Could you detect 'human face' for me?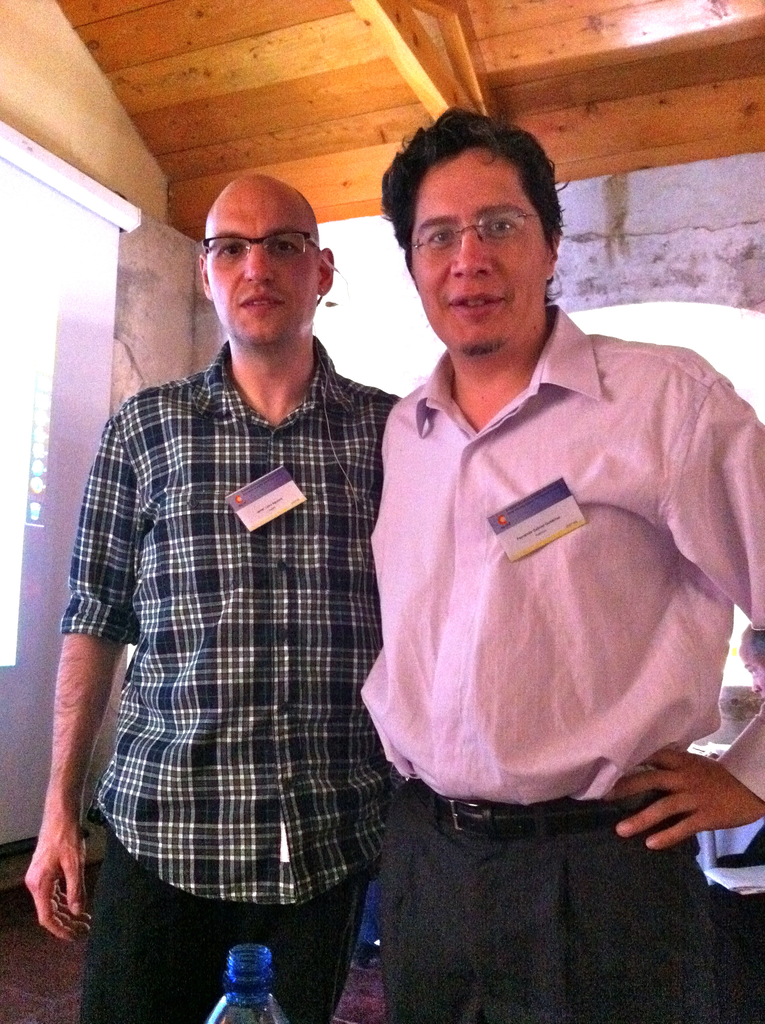
Detection result: 418/148/548/351.
